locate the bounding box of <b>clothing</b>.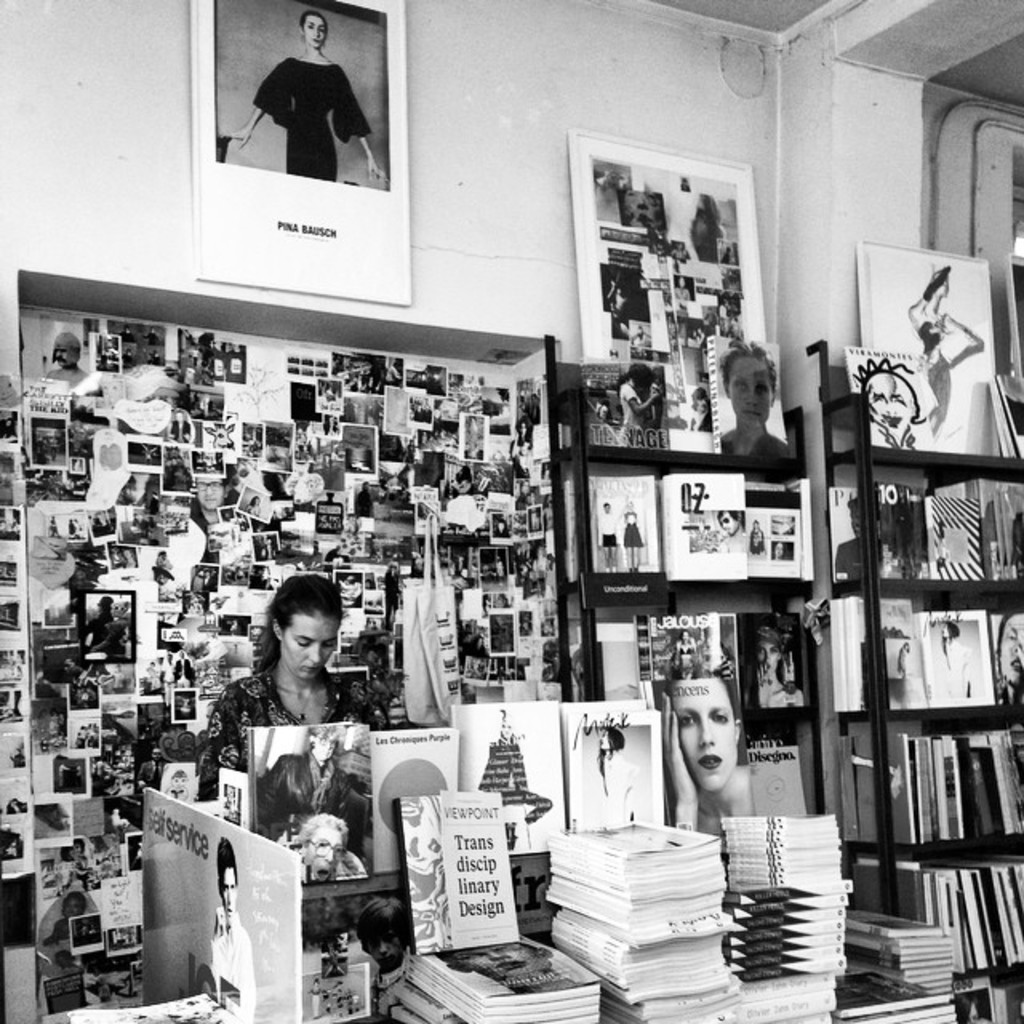
Bounding box: pyautogui.locateOnScreen(726, 432, 795, 466).
